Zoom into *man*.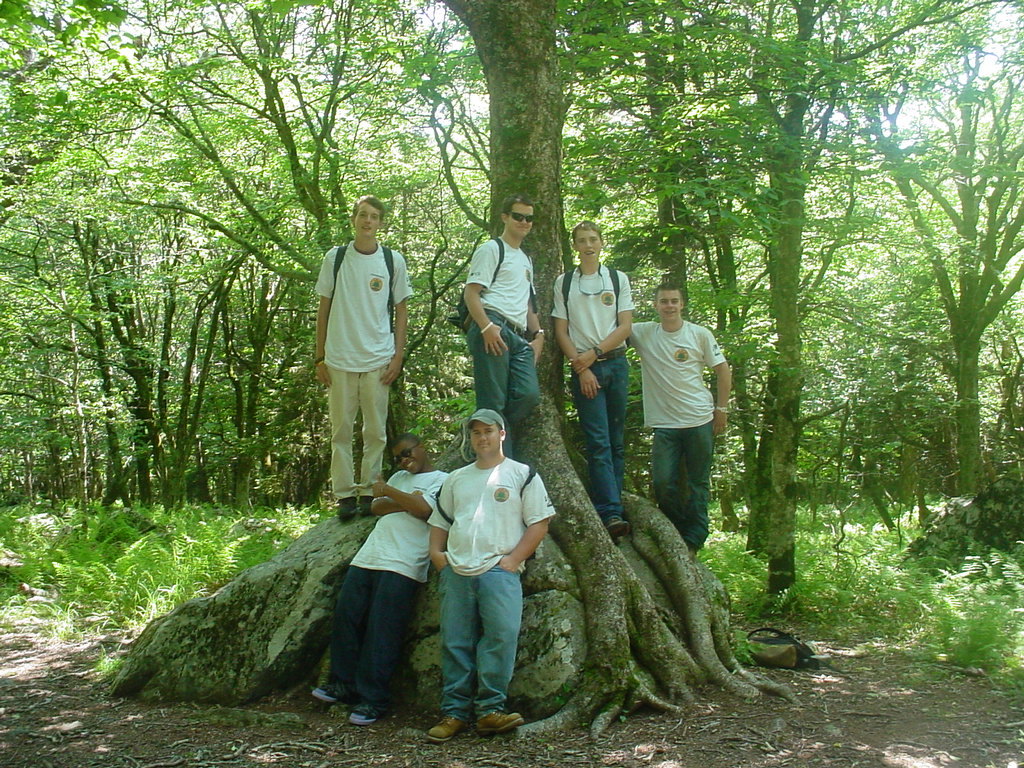
Zoom target: 311/194/412/521.
